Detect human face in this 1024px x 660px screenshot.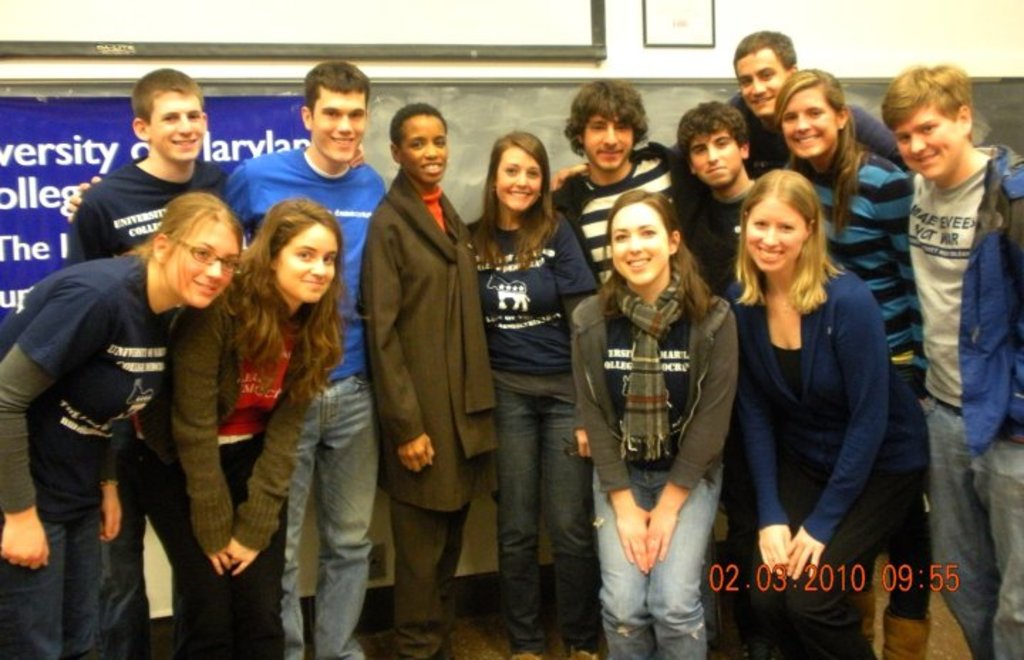
Detection: 742, 201, 808, 270.
